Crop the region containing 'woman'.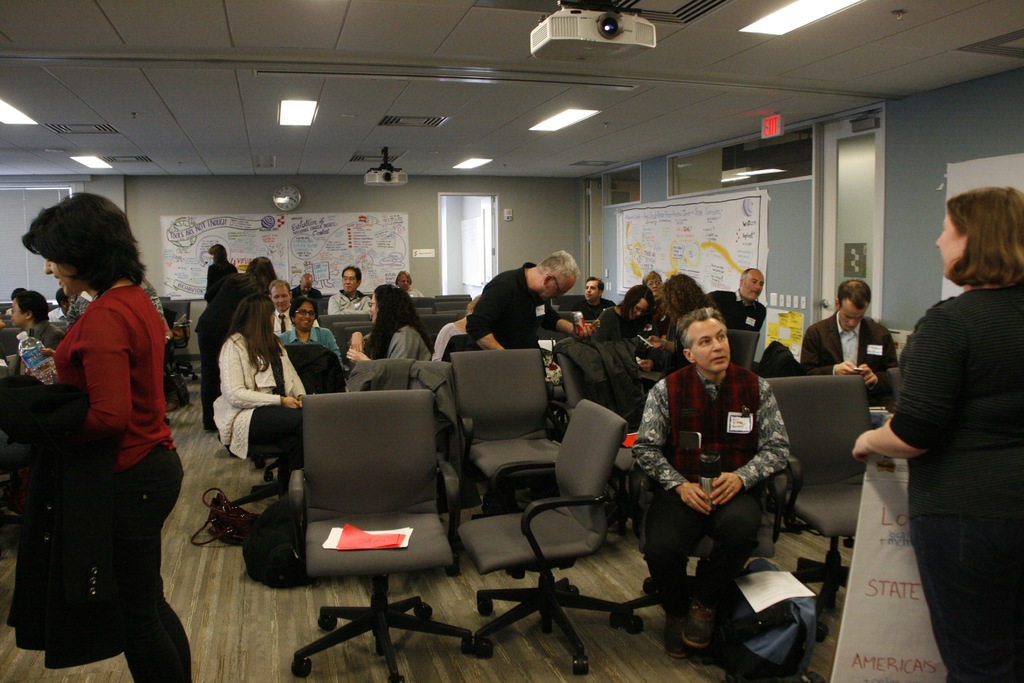
Crop region: bbox(851, 186, 1022, 682).
